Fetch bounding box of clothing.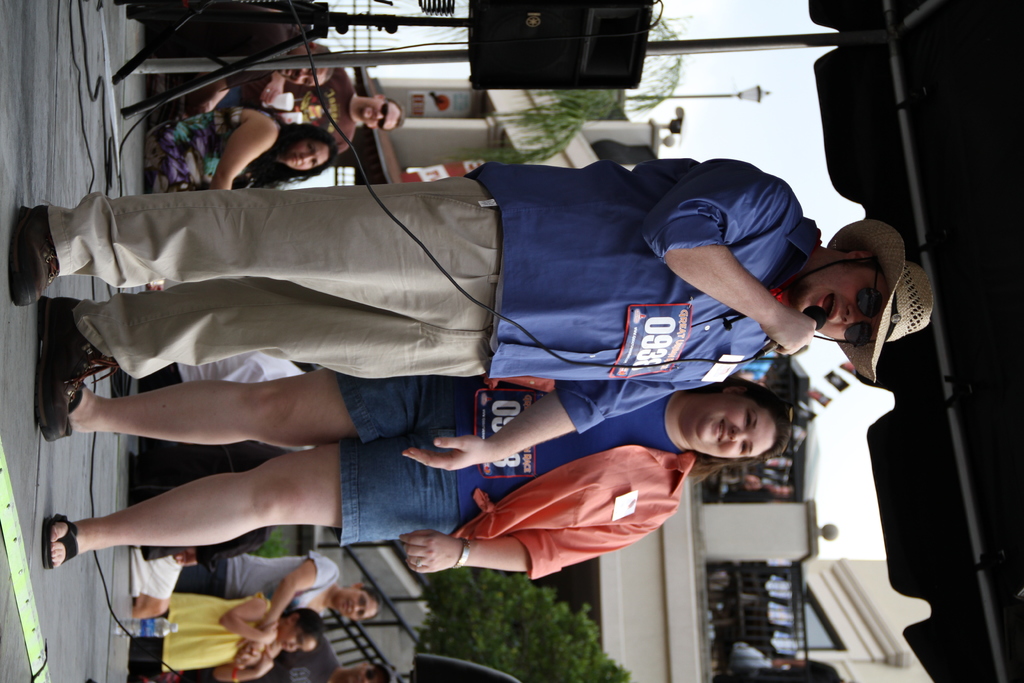
Bbox: 51, 154, 817, 379.
